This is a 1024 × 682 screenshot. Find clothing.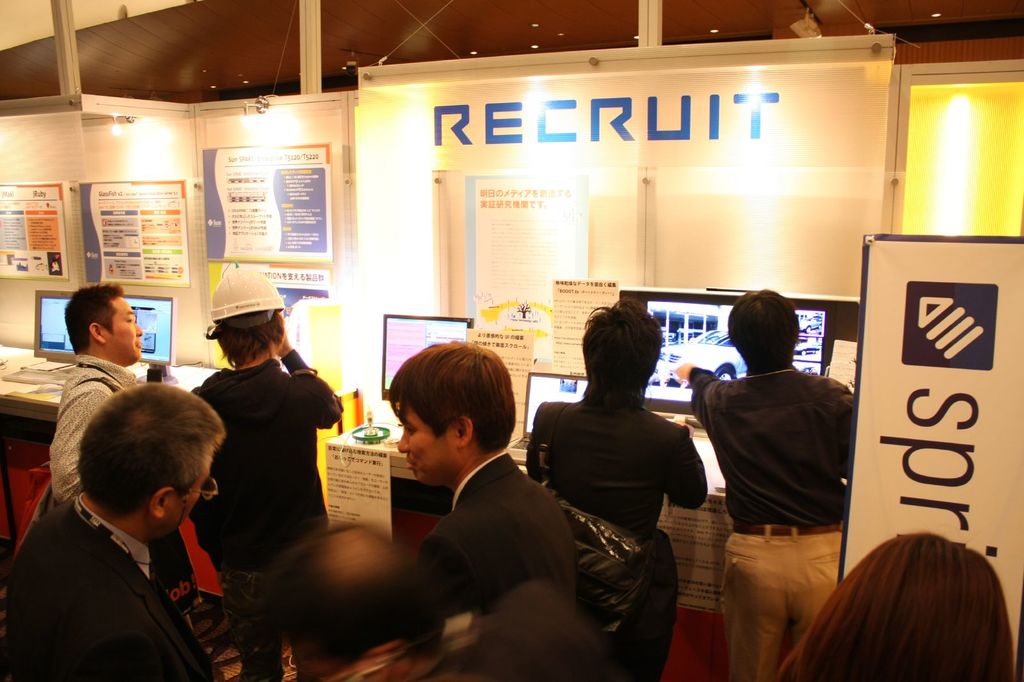
Bounding box: <box>0,495,221,681</box>.
